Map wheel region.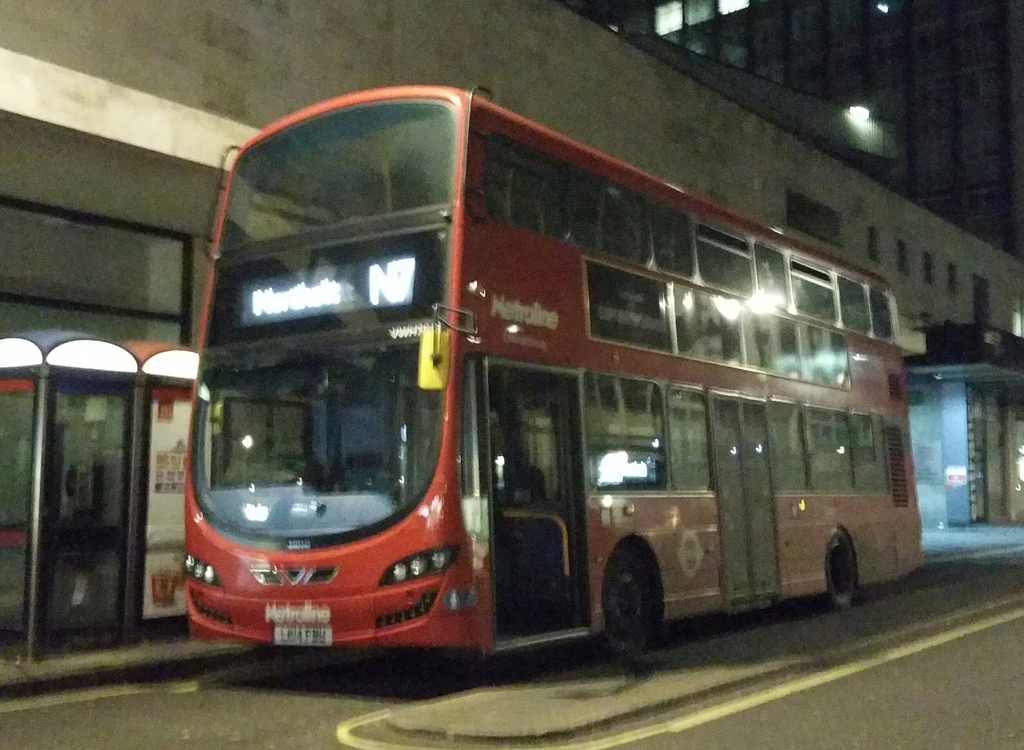
Mapped to pyautogui.locateOnScreen(602, 557, 676, 661).
